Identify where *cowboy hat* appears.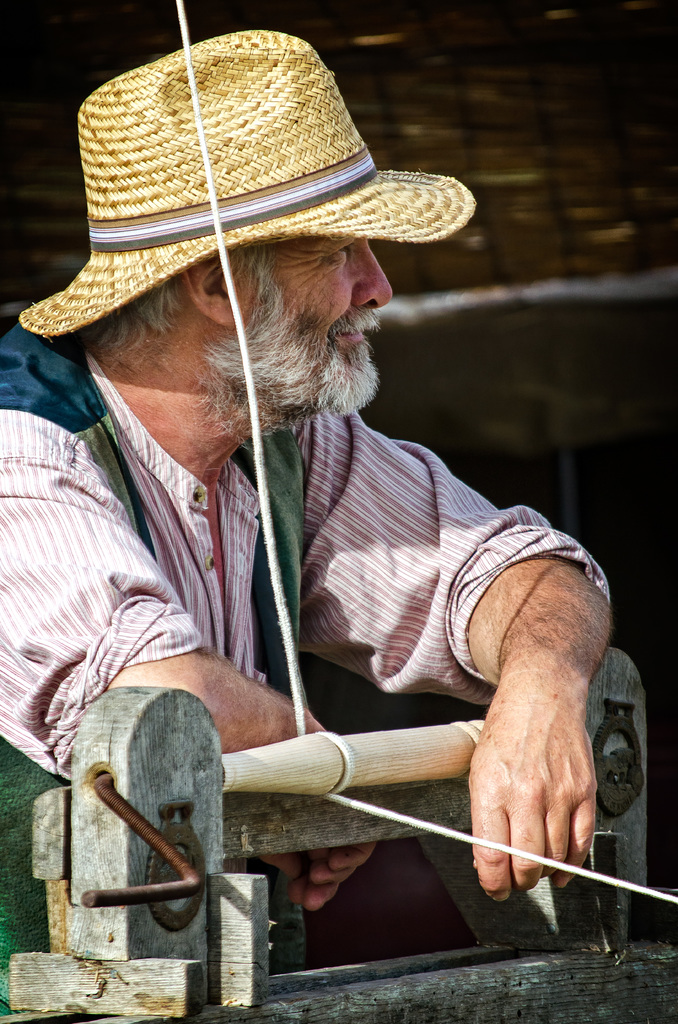
Appears at bbox=[35, 49, 462, 329].
